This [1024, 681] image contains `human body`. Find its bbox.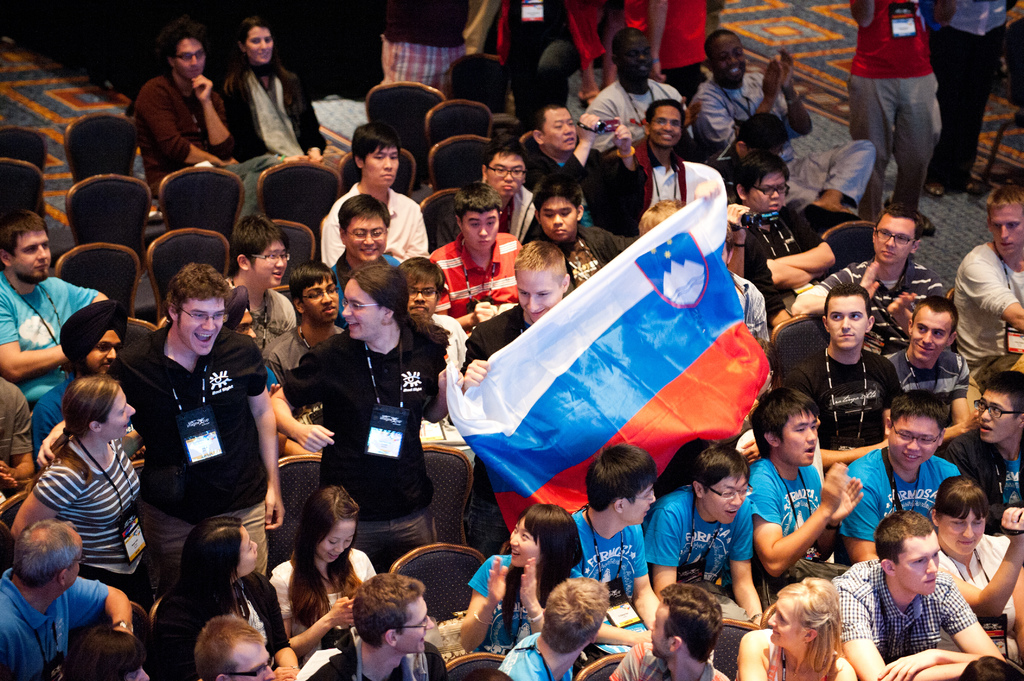
left=337, top=191, right=384, bottom=275.
